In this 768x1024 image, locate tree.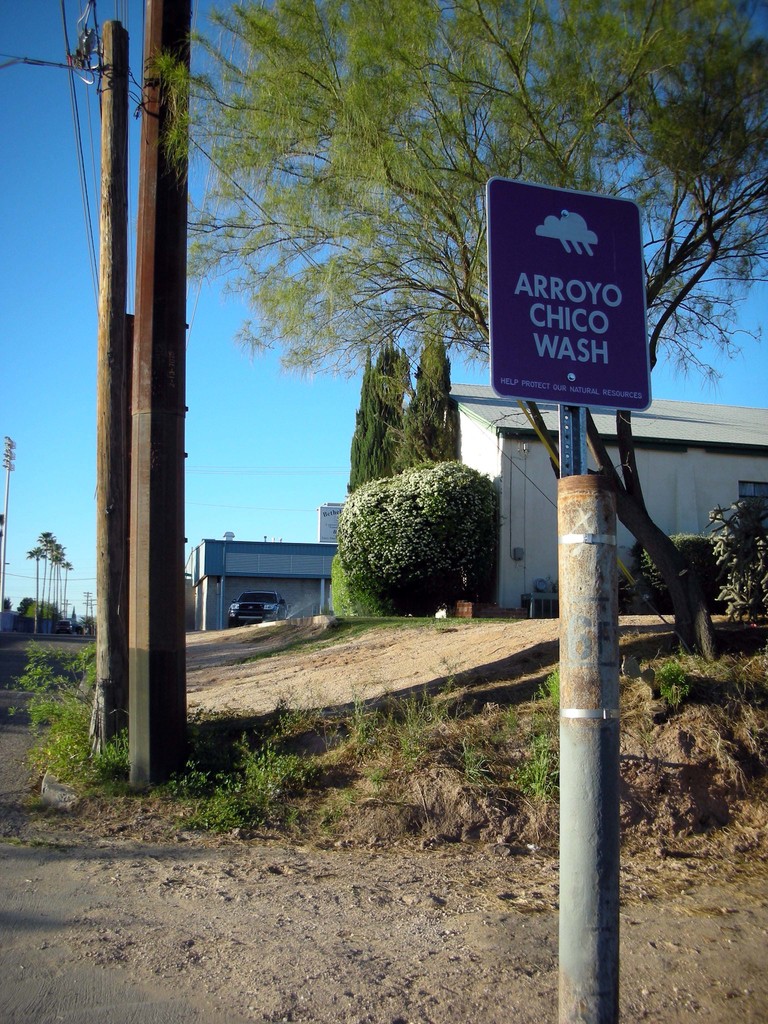
Bounding box: select_region(329, 454, 495, 627).
